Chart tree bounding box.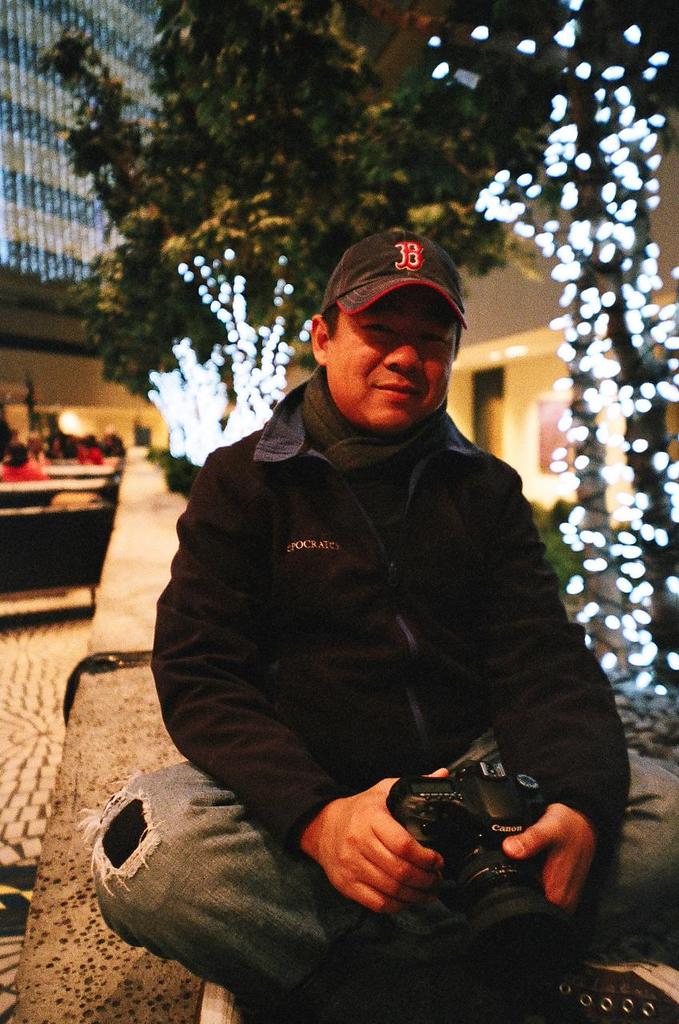
Charted: box=[50, 0, 665, 419].
